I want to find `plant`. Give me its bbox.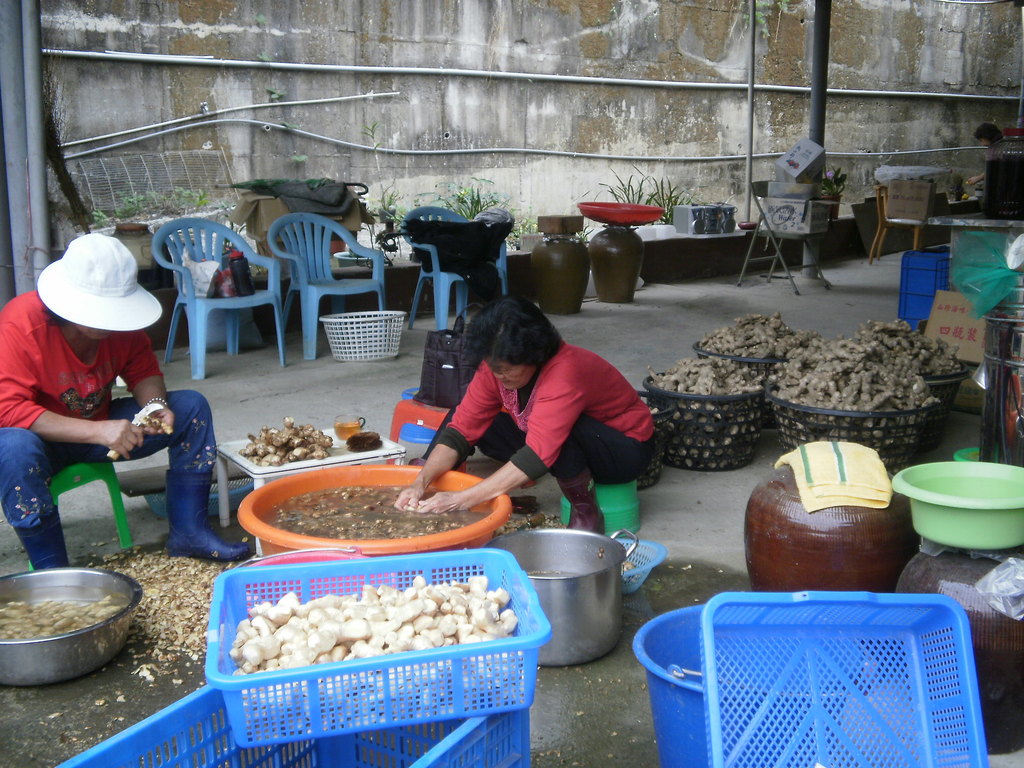
pyautogui.locateOnScreen(402, 173, 546, 230).
